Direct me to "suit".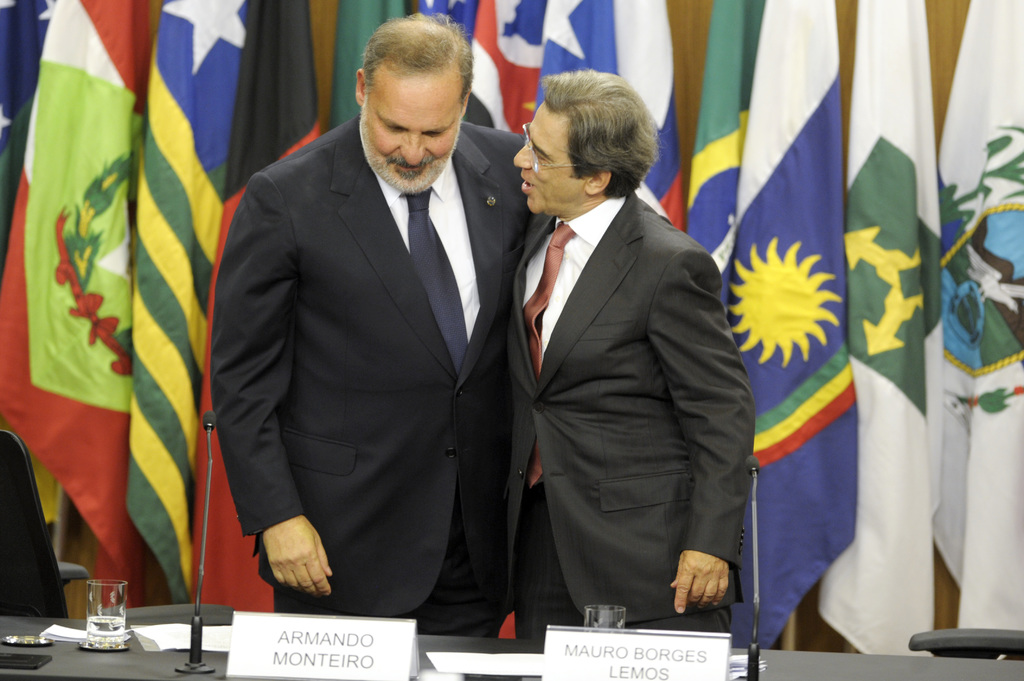
Direction: select_region(206, 116, 524, 638).
